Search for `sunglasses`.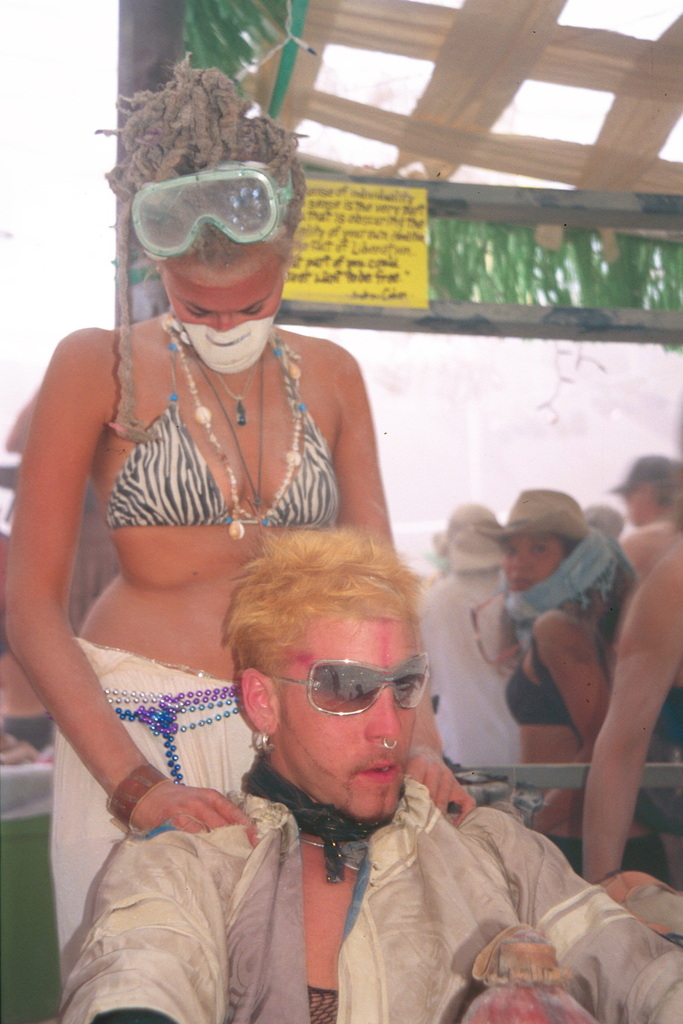
Found at 241 657 434 719.
